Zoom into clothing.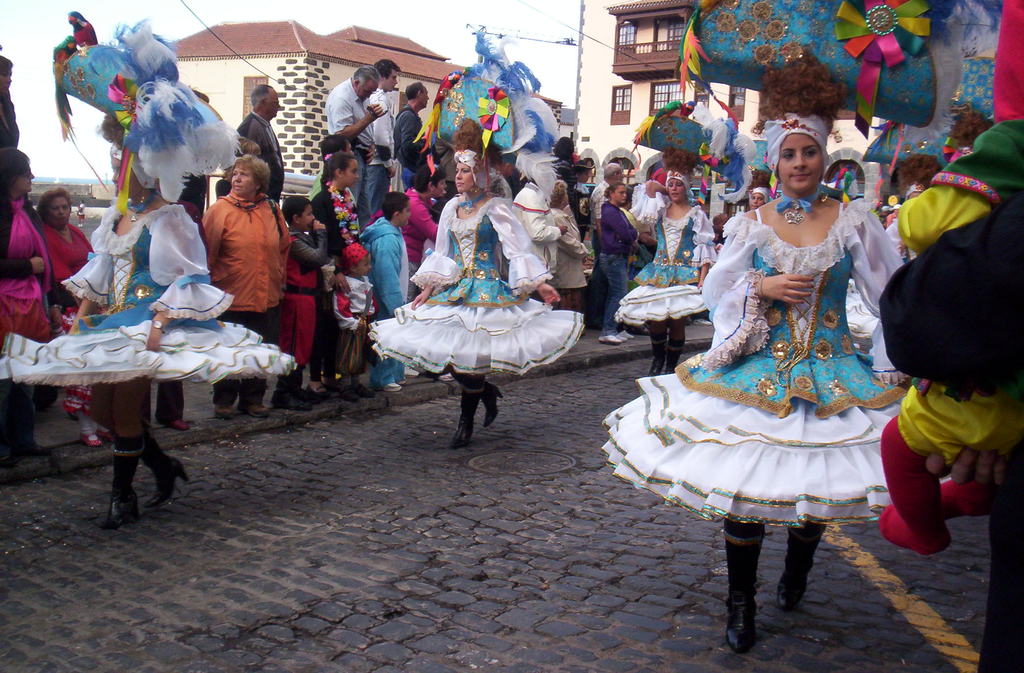
Zoom target: <bbox>367, 86, 395, 211</bbox>.
